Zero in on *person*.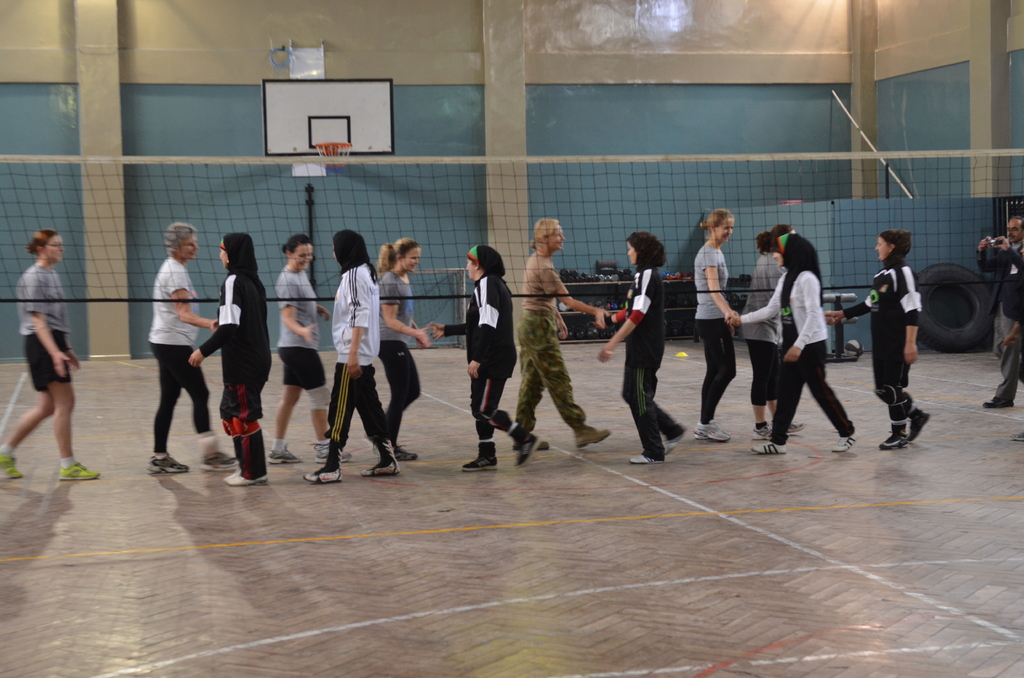
Zeroed in: [269, 238, 353, 464].
